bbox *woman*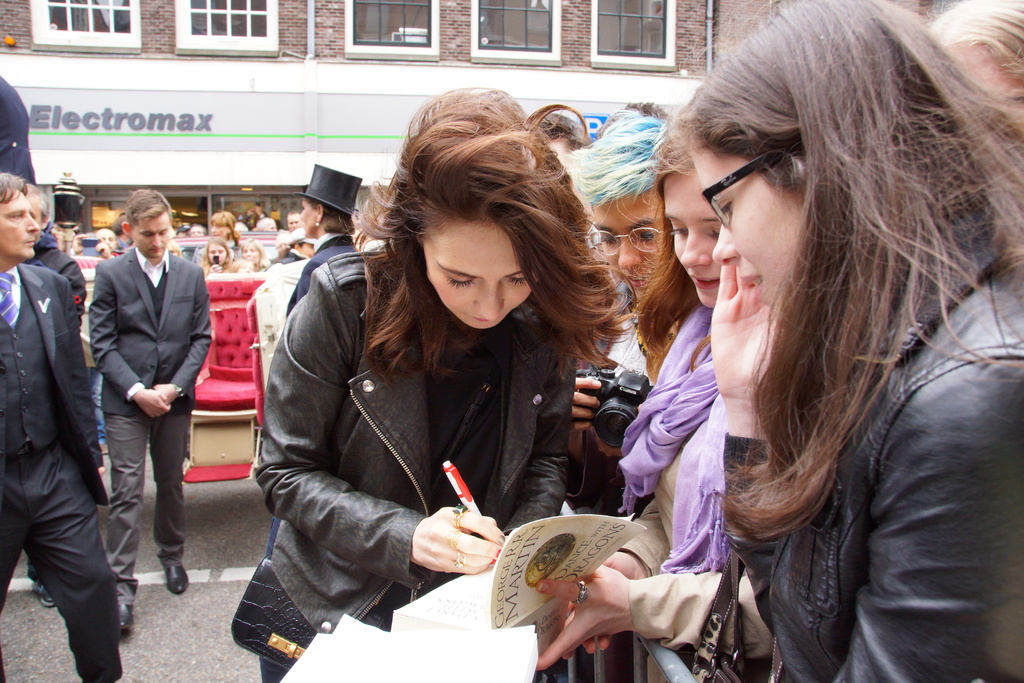
region(683, 0, 1023, 682)
